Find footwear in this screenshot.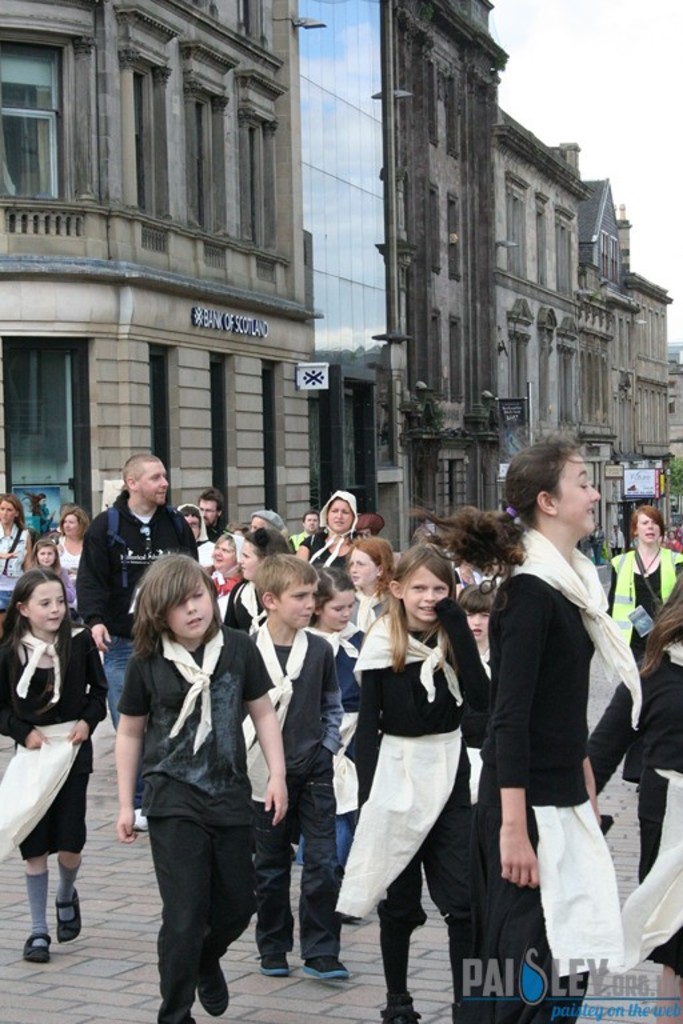
The bounding box for footwear is <box>305,955,350,979</box>.
